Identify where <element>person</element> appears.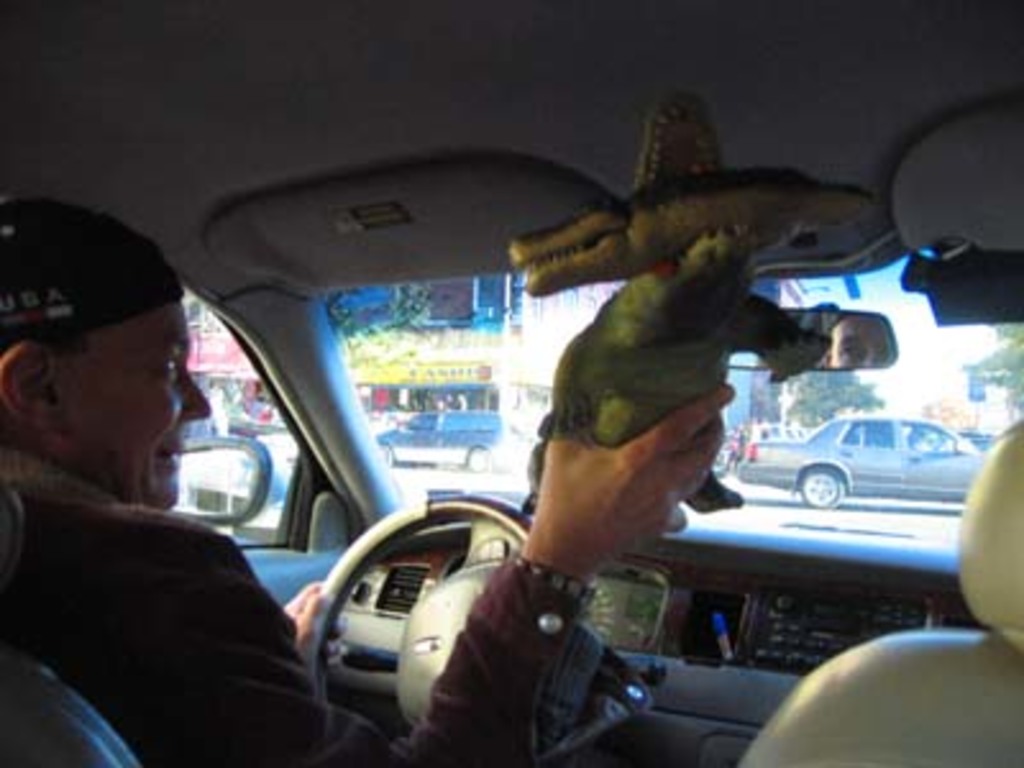
Appears at x1=827 y1=312 x2=896 y2=369.
